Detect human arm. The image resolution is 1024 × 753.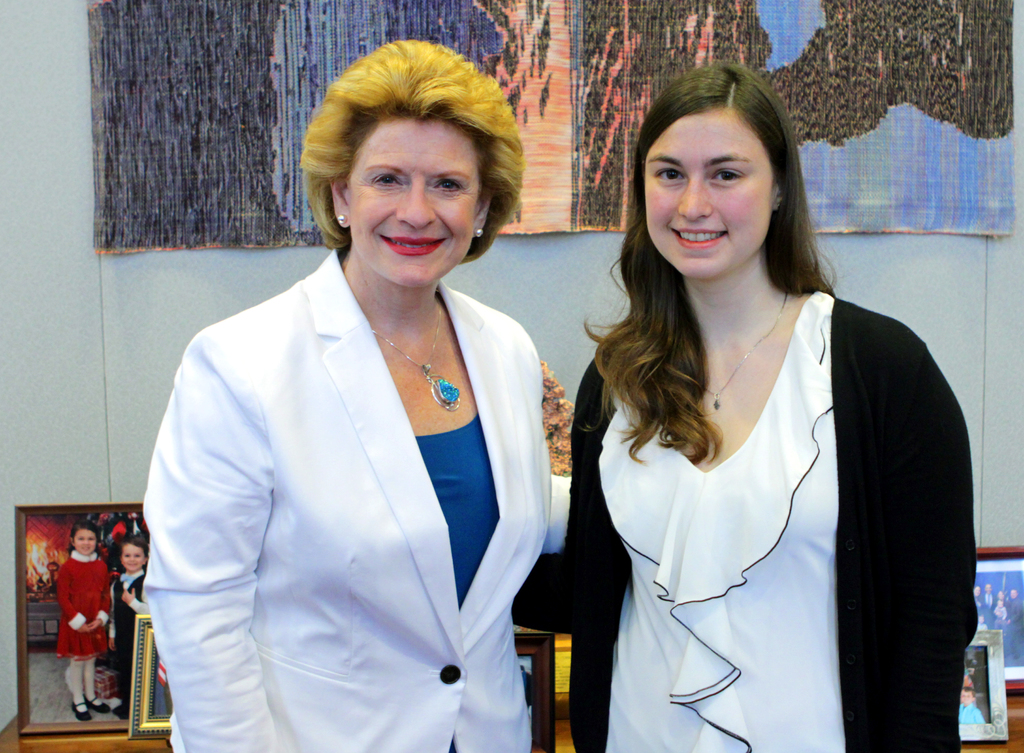
<box>143,341,282,752</box>.
